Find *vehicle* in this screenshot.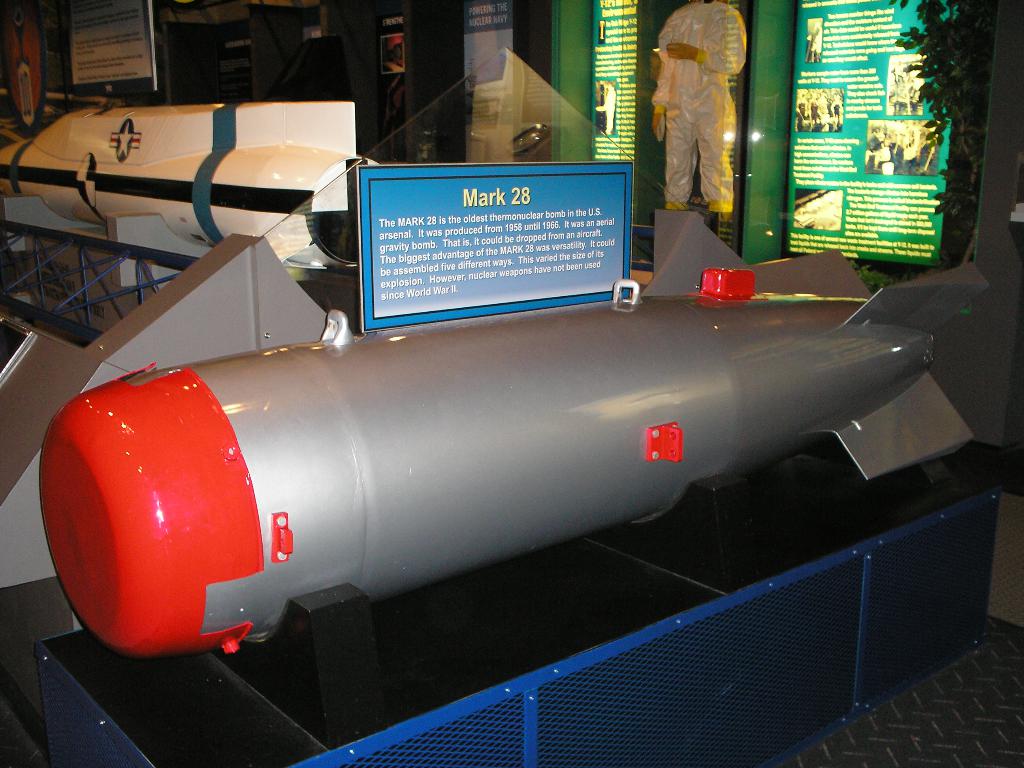
The bounding box for *vehicle* is x1=0, y1=103, x2=402, y2=284.
